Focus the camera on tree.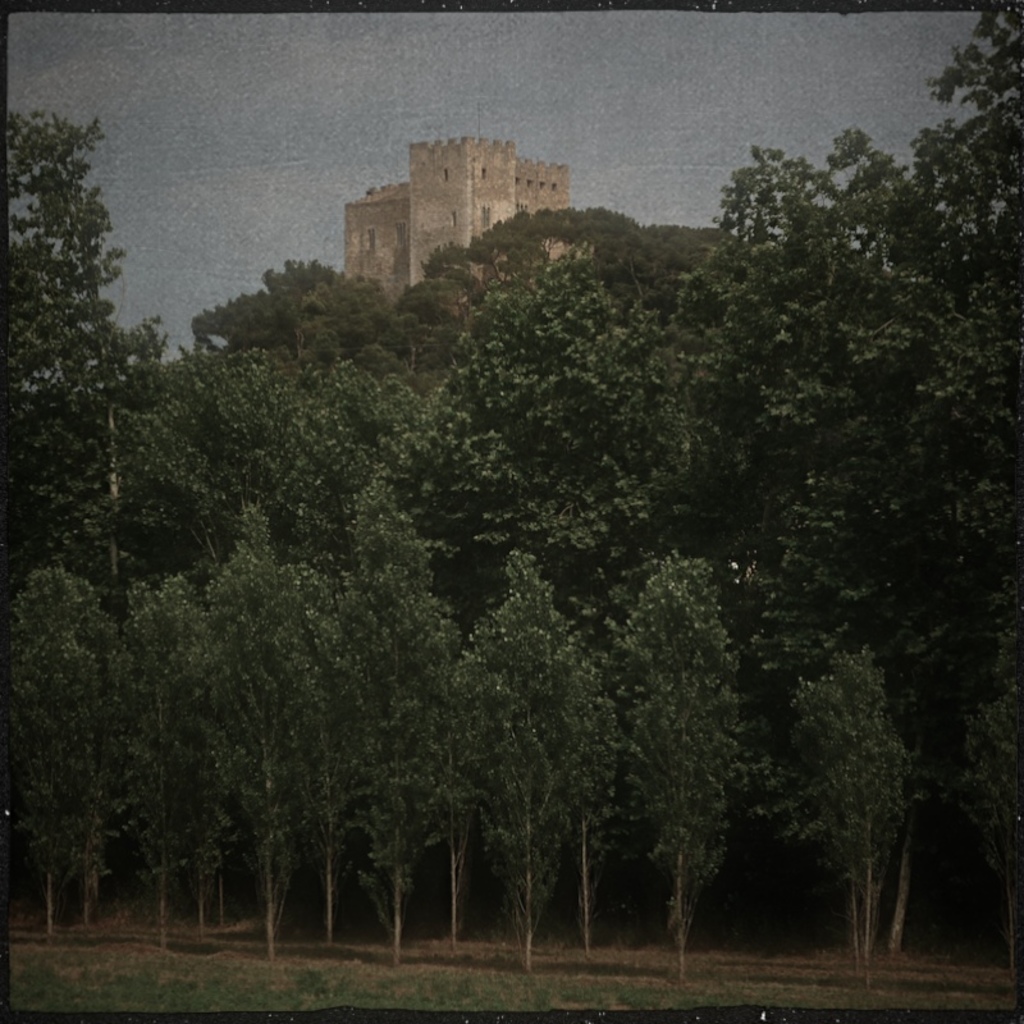
Focus region: [left=609, top=536, right=756, bottom=975].
